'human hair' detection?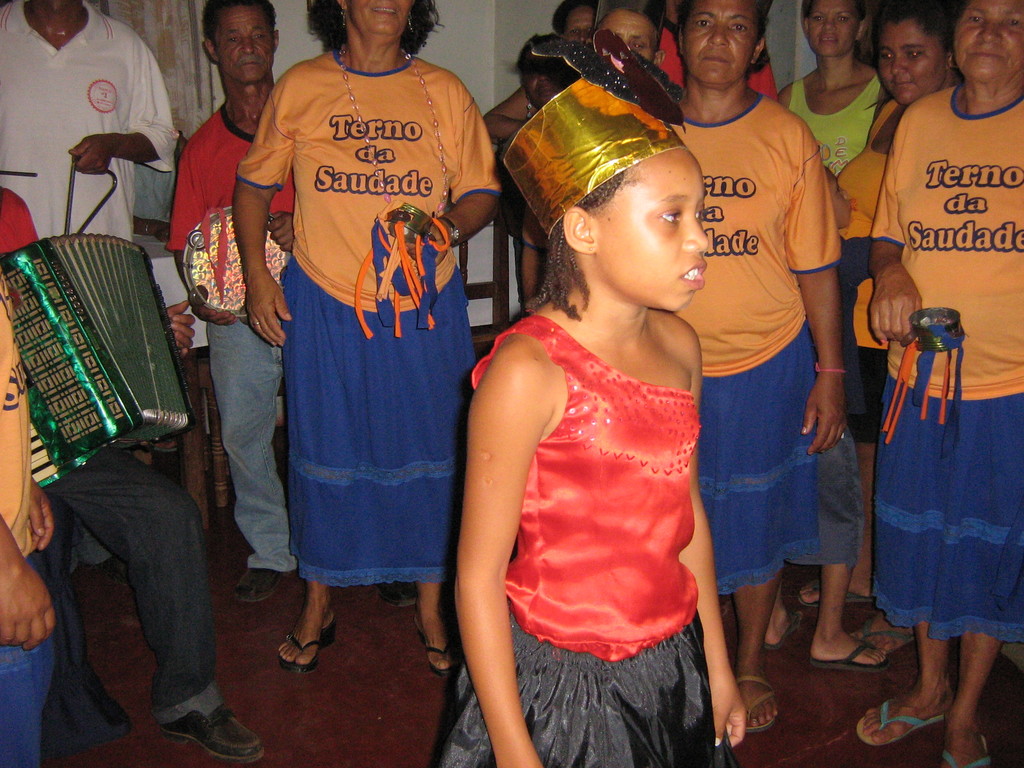
l=307, t=0, r=348, b=54
